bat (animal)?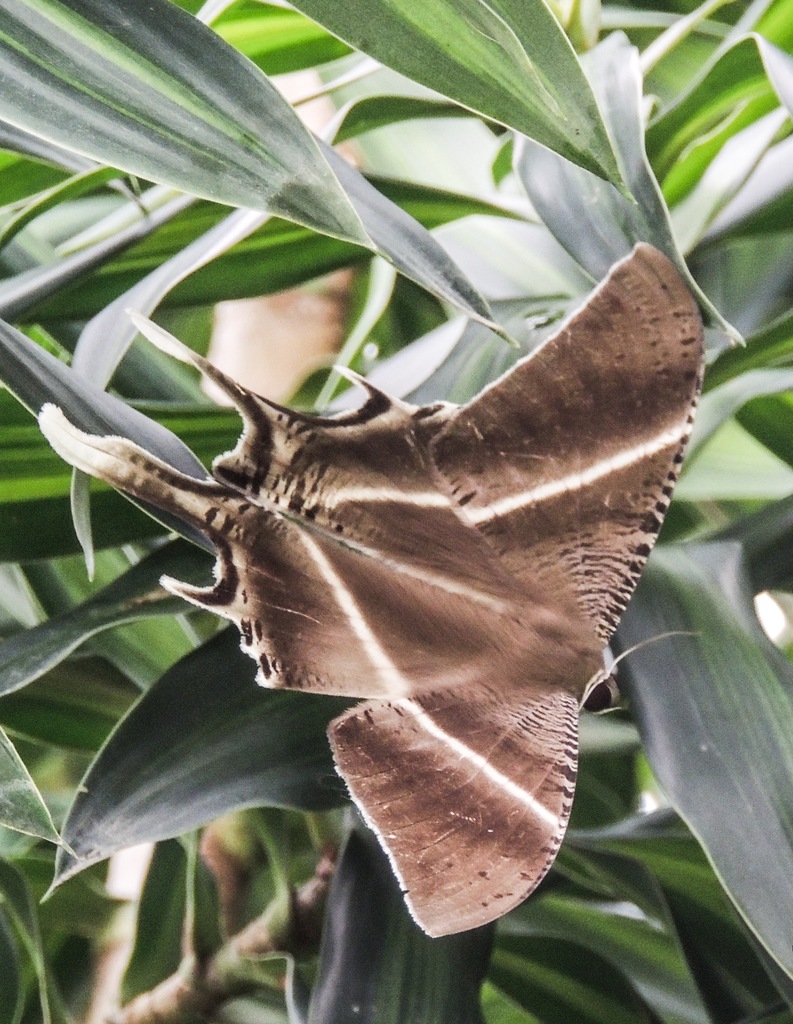
{"left": 35, "top": 236, "right": 710, "bottom": 944}
